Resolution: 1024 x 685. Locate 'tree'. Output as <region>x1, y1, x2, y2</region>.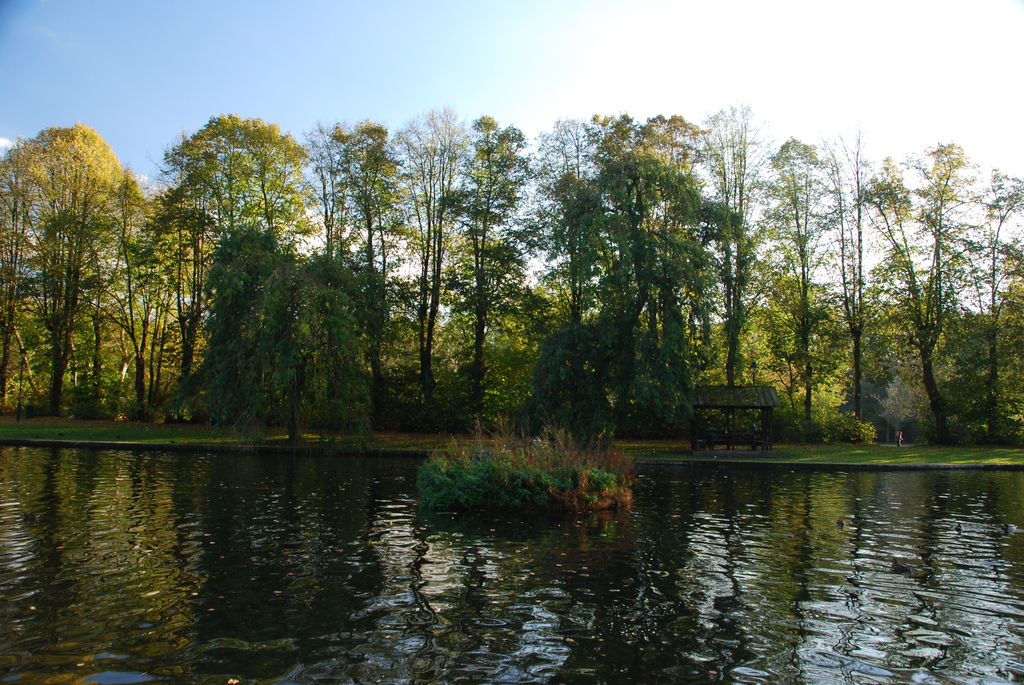
<region>700, 101, 780, 452</region>.
